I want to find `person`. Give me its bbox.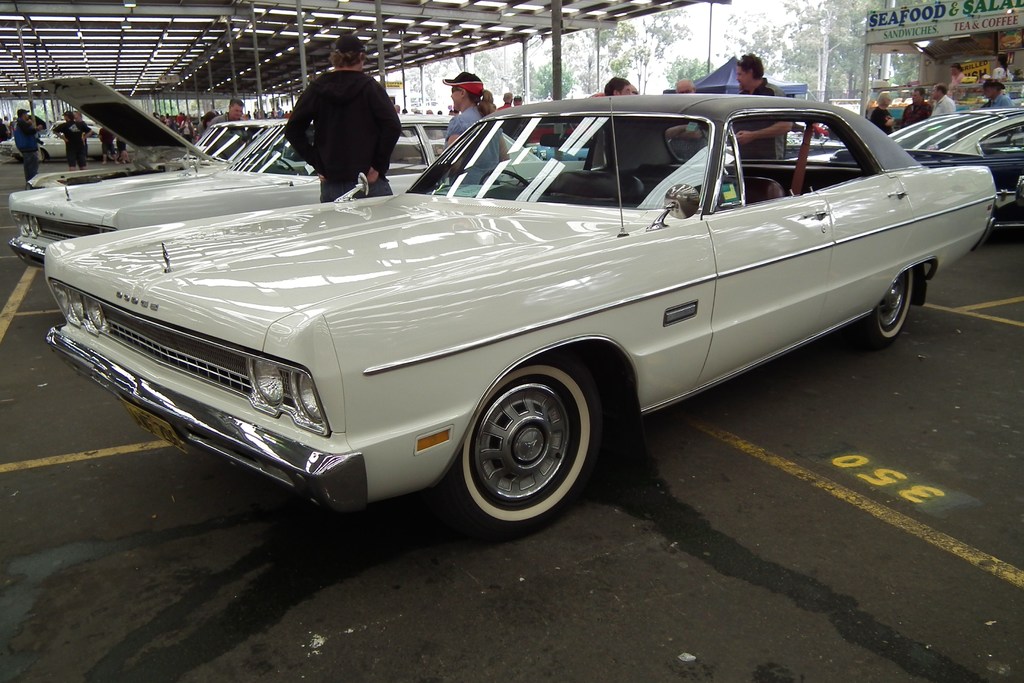
724,50,798,160.
